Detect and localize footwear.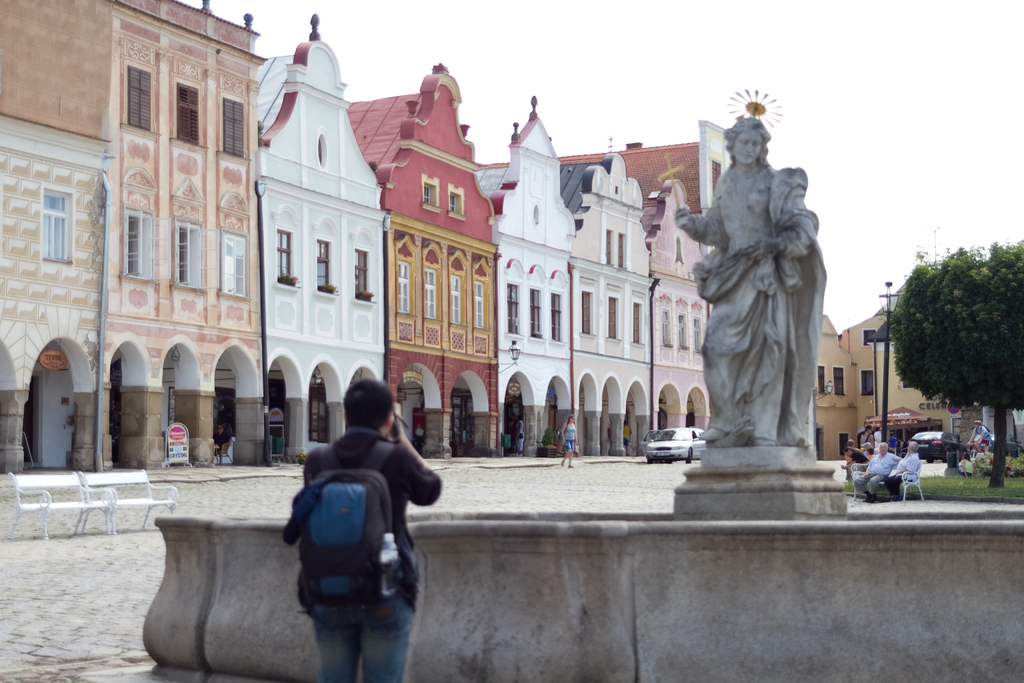
Localized at [x1=863, y1=492, x2=876, y2=502].
